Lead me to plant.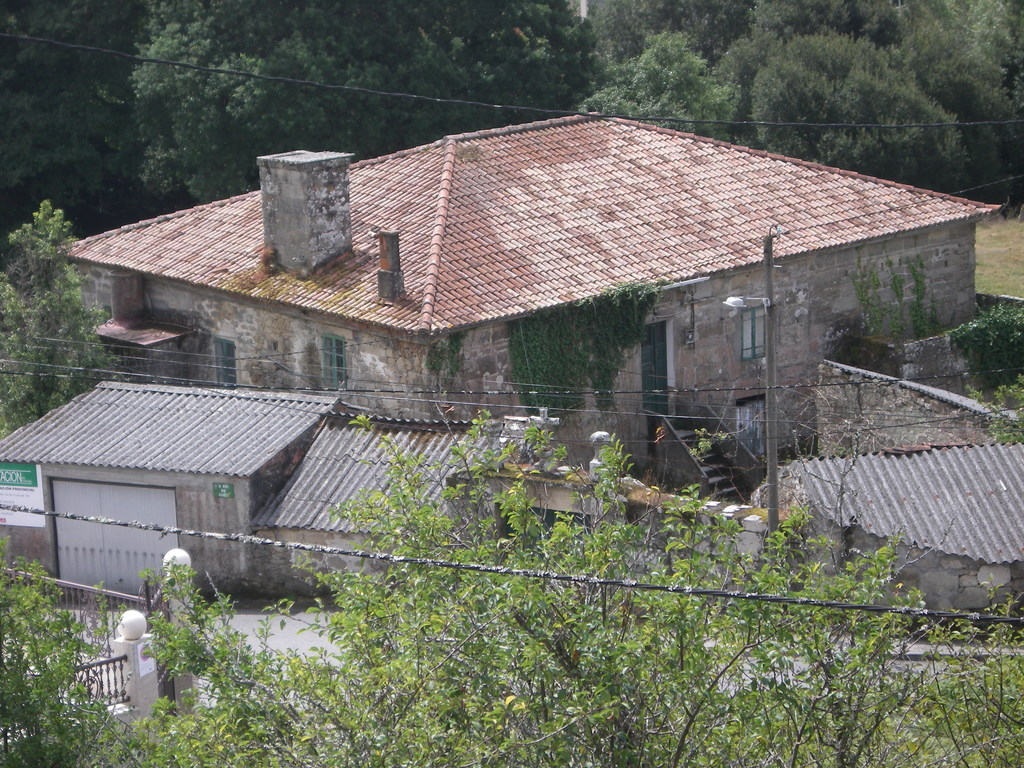
Lead to locate(847, 251, 959, 340).
